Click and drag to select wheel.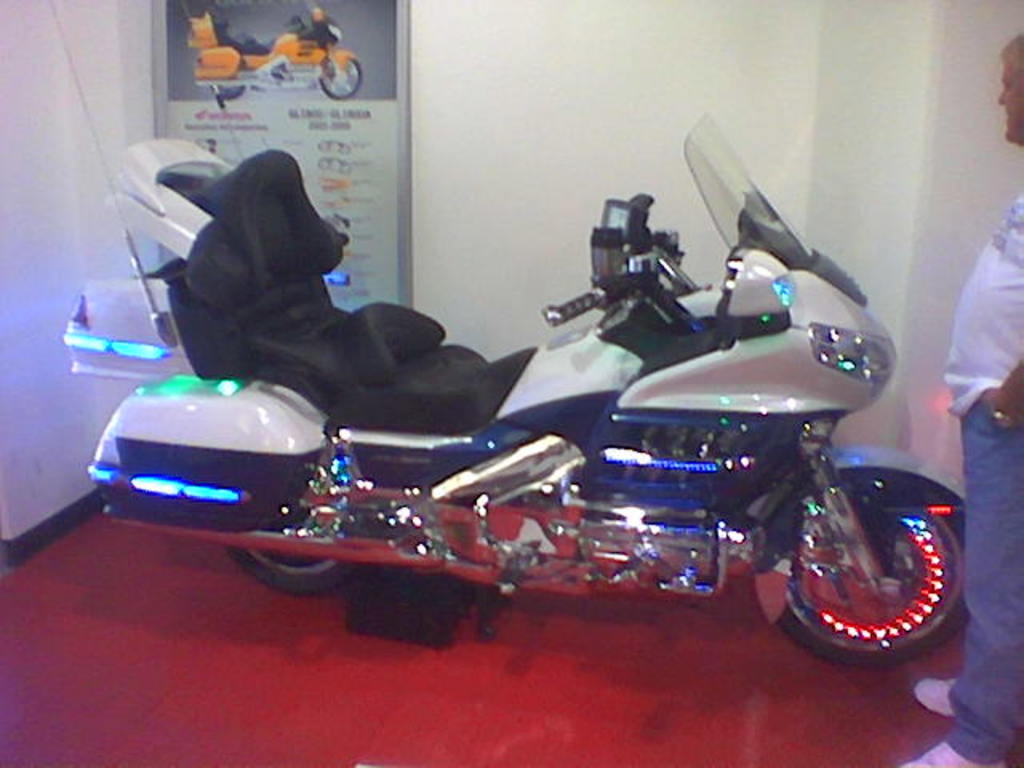
Selection: l=317, t=58, r=363, b=101.
